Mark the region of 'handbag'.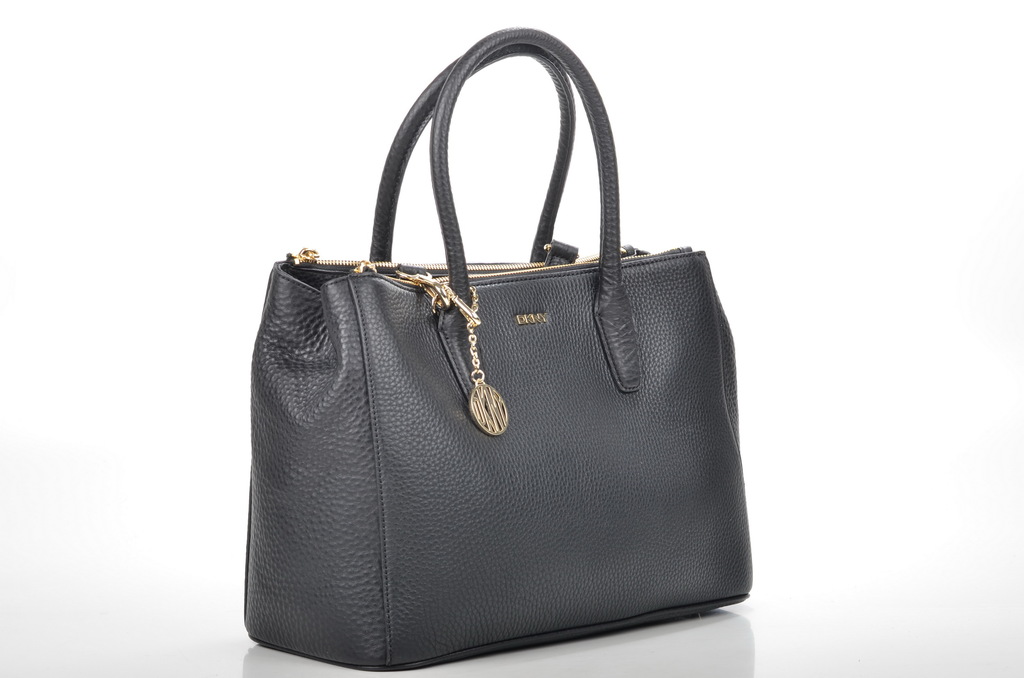
Region: {"left": 242, "top": 26, "right": 751, "bottom": 668}.
